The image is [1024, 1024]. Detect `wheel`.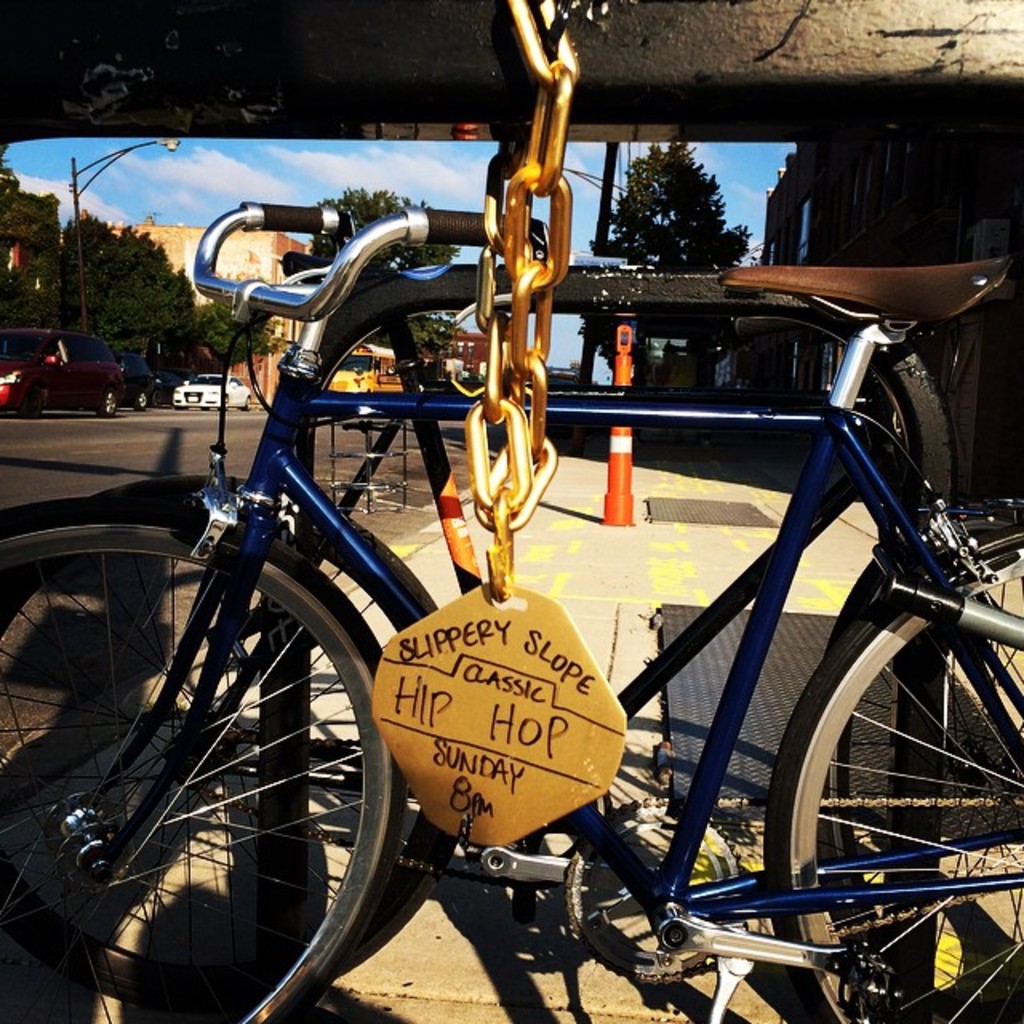
Detection: (819,525,1022,1022).
